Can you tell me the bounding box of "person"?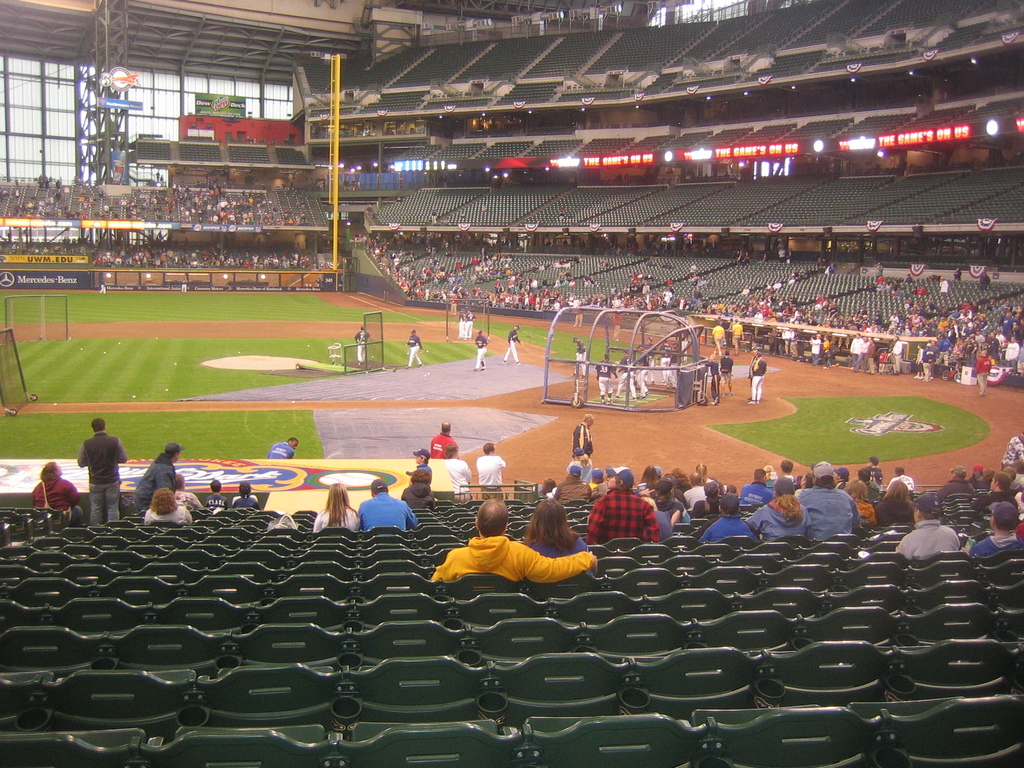
bbox(699, 491, 719, 513).
